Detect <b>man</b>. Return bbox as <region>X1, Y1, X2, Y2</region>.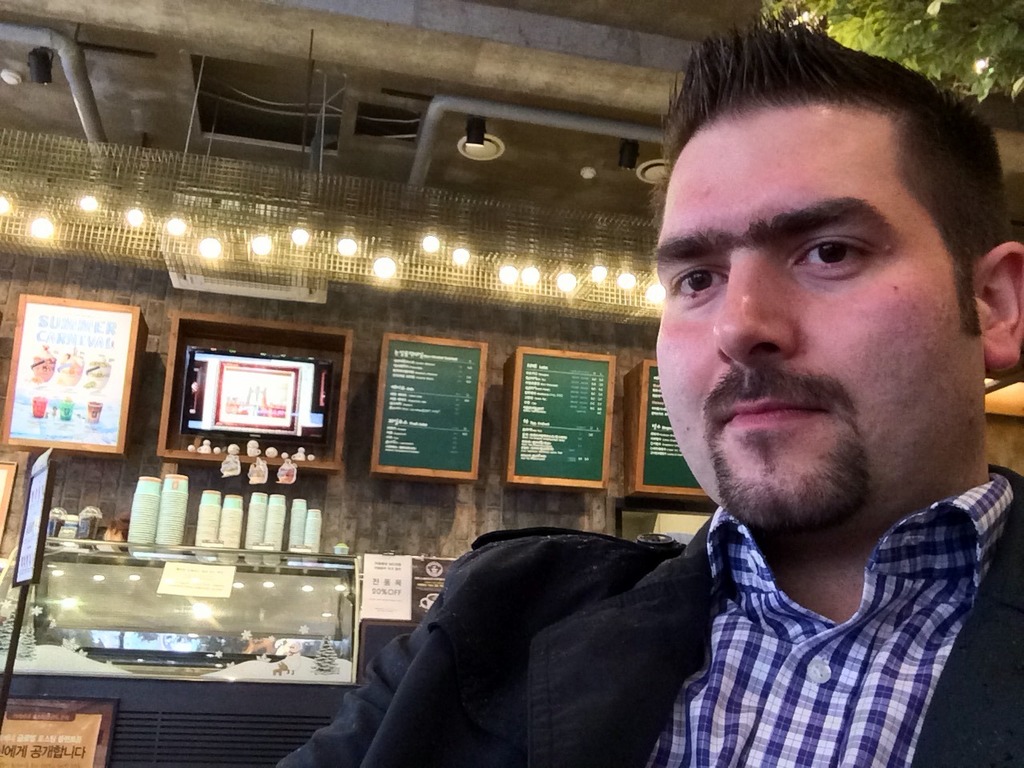
<region>276, 14, 1023, 767</region>.
